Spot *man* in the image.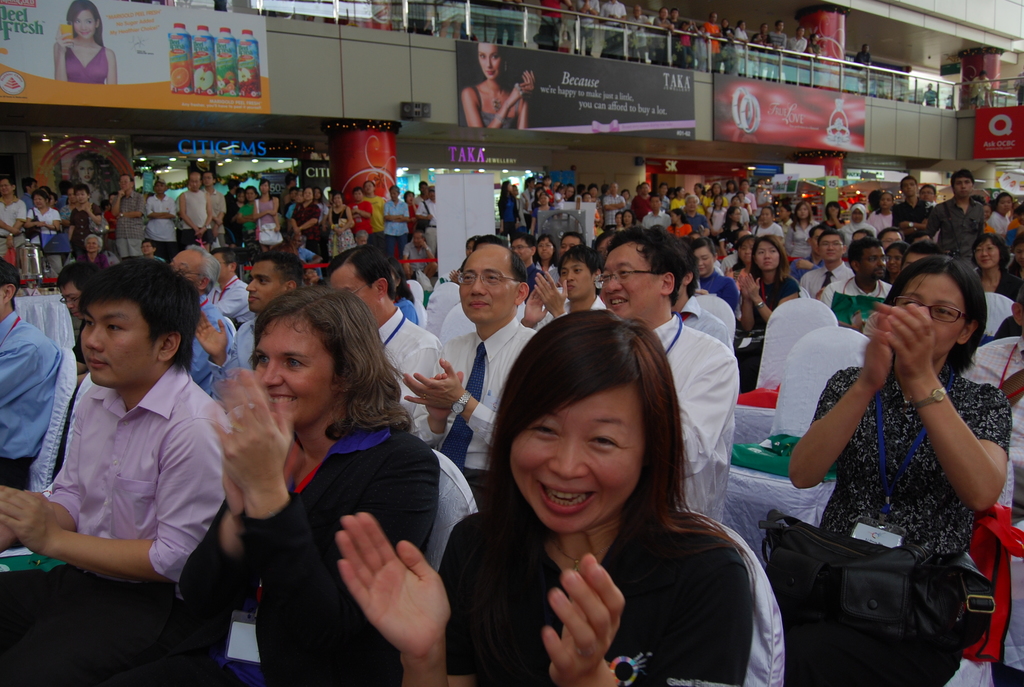
*man* found at Rect(417, 185, 439, 237).
